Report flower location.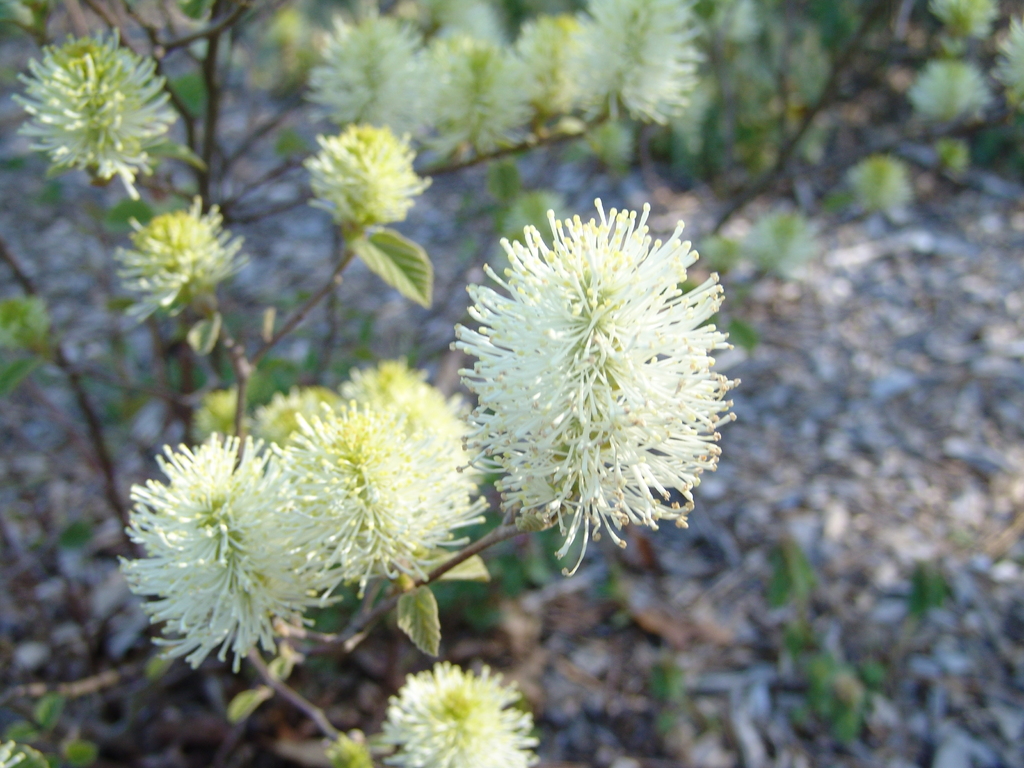
Report: x1=376 y1=660 x2=546 y2=767.
